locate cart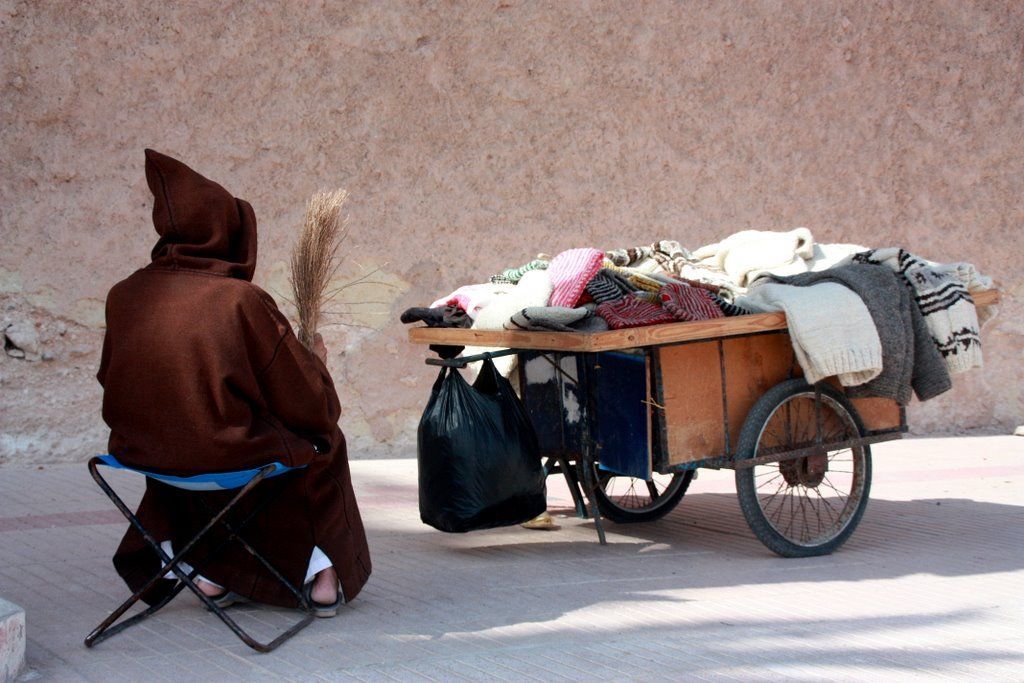
x1=409 y1=288 x2=1005 y2=559
